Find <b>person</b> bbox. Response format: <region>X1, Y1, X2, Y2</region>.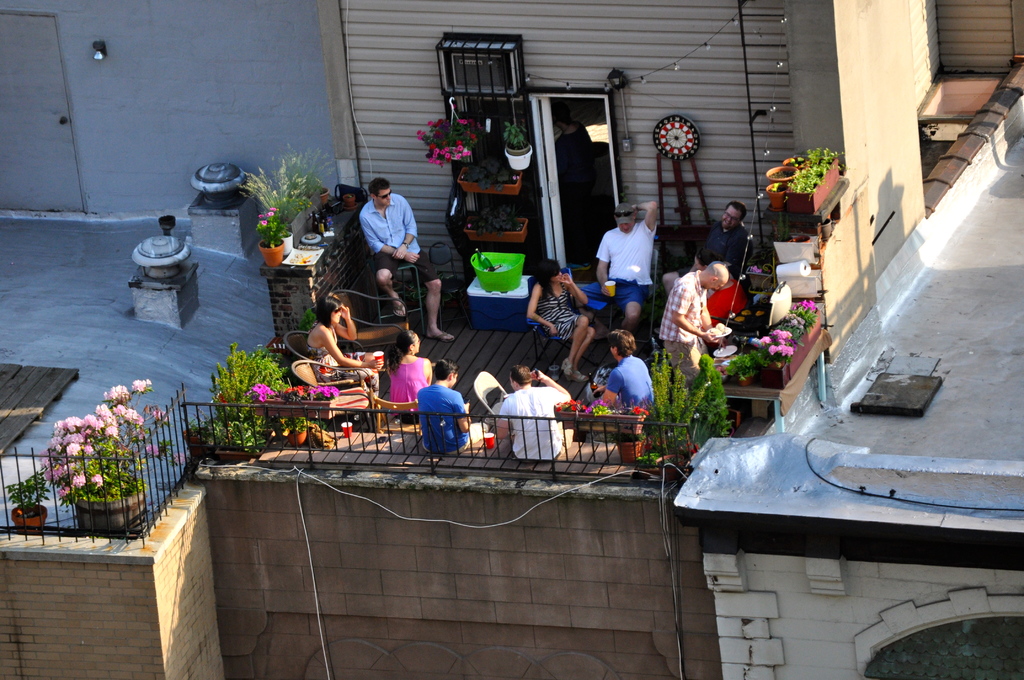
<region>298, 287, 381, 396</region>.
